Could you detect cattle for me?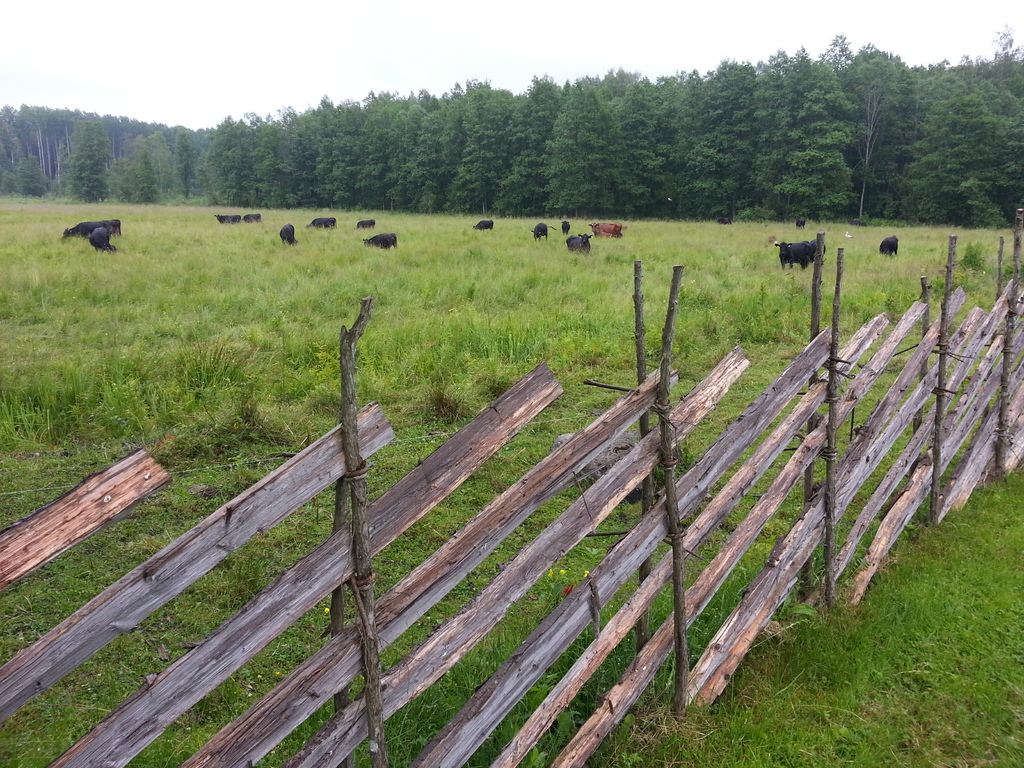
Detection result: crop(589, 220, 622, 237).
